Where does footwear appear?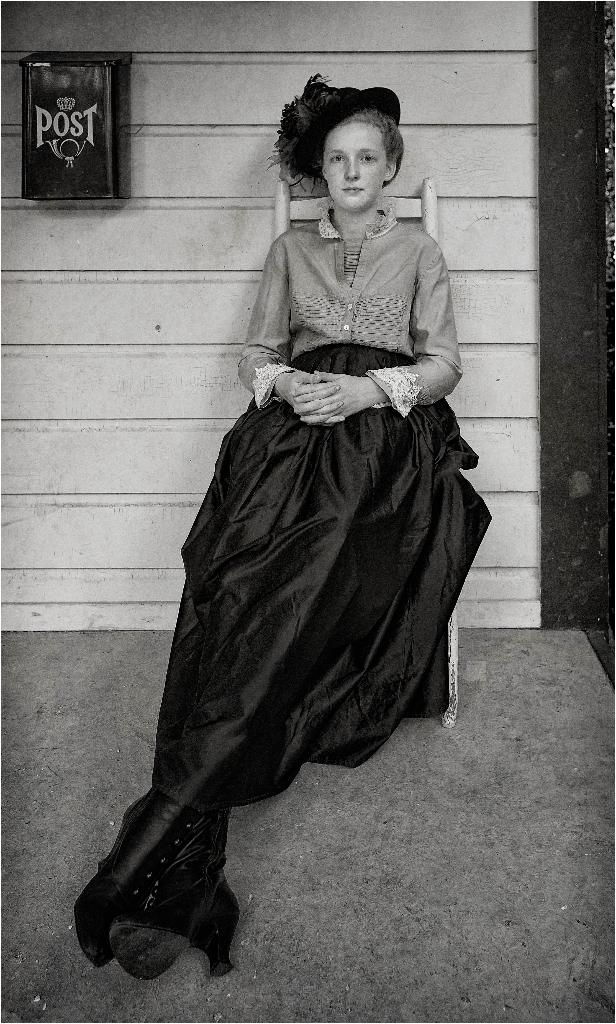
Appears at left=83, top=788, right=256, bottom=986.
